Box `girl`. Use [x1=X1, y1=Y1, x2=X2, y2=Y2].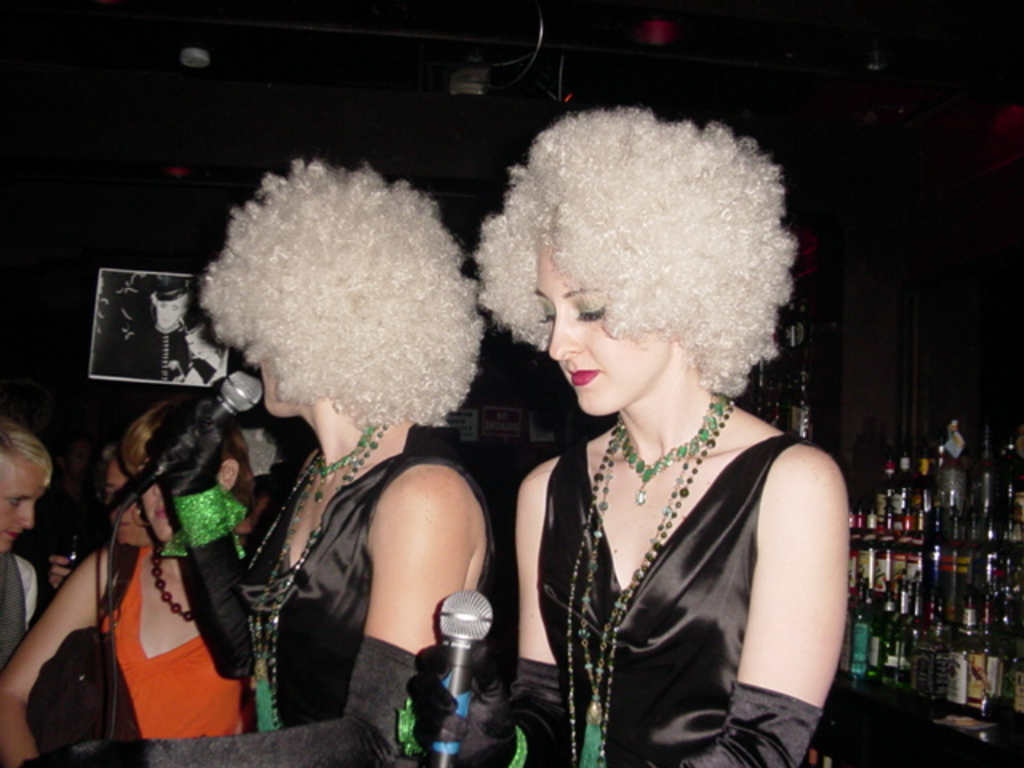
[x1=406, y1=101, x2=850, y2=766].
